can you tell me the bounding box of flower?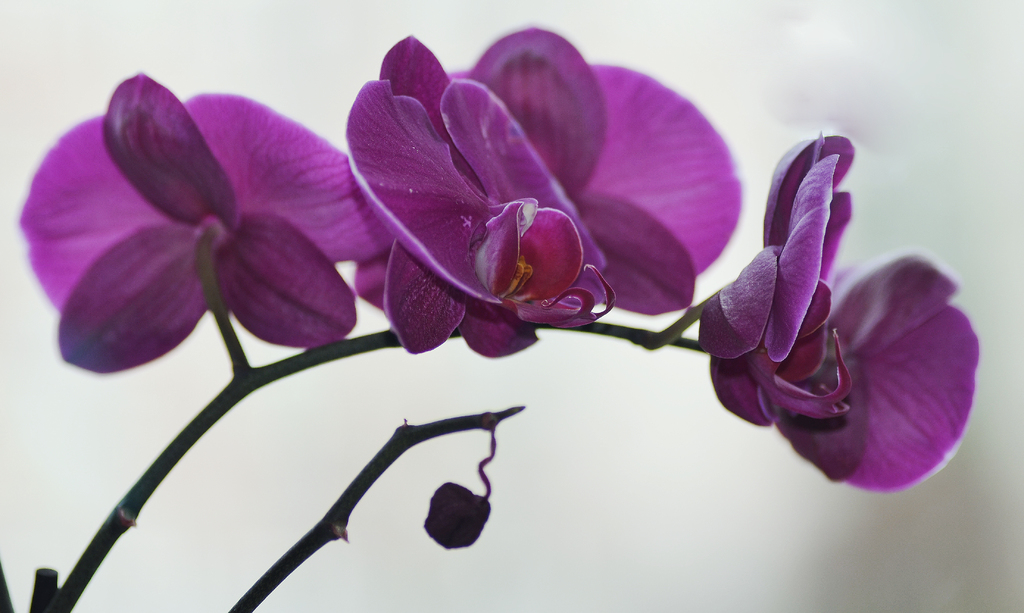
[342,36,609,363].
